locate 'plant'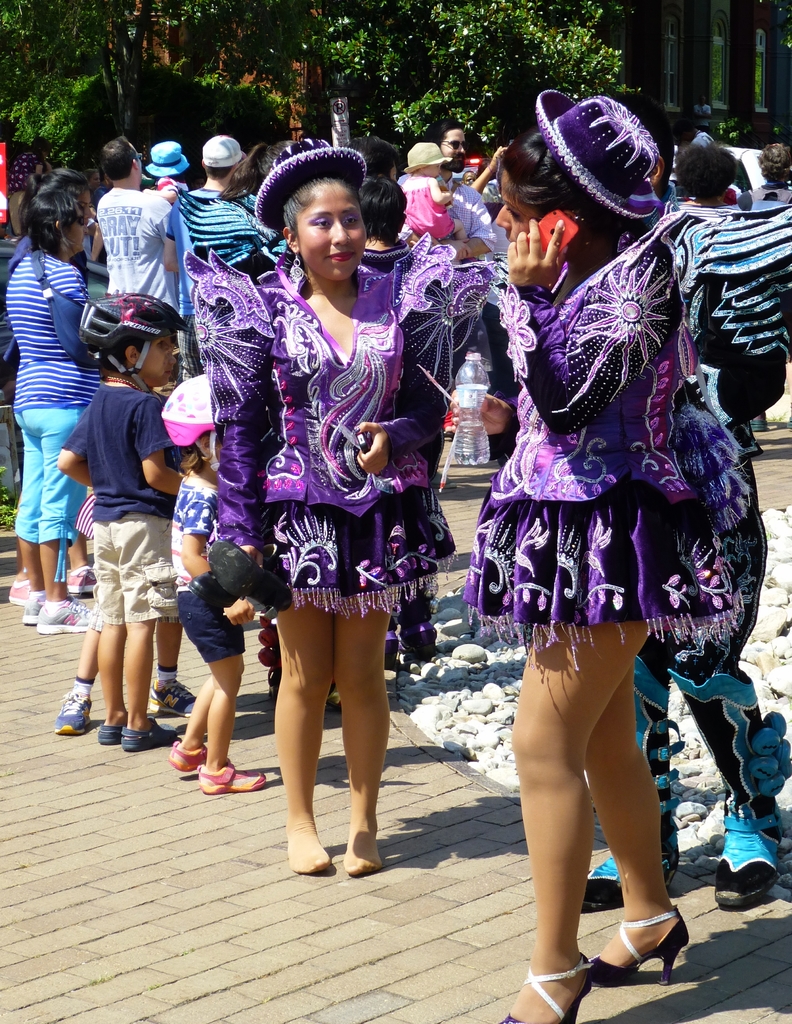
locate(1, 46, 282, 177)
